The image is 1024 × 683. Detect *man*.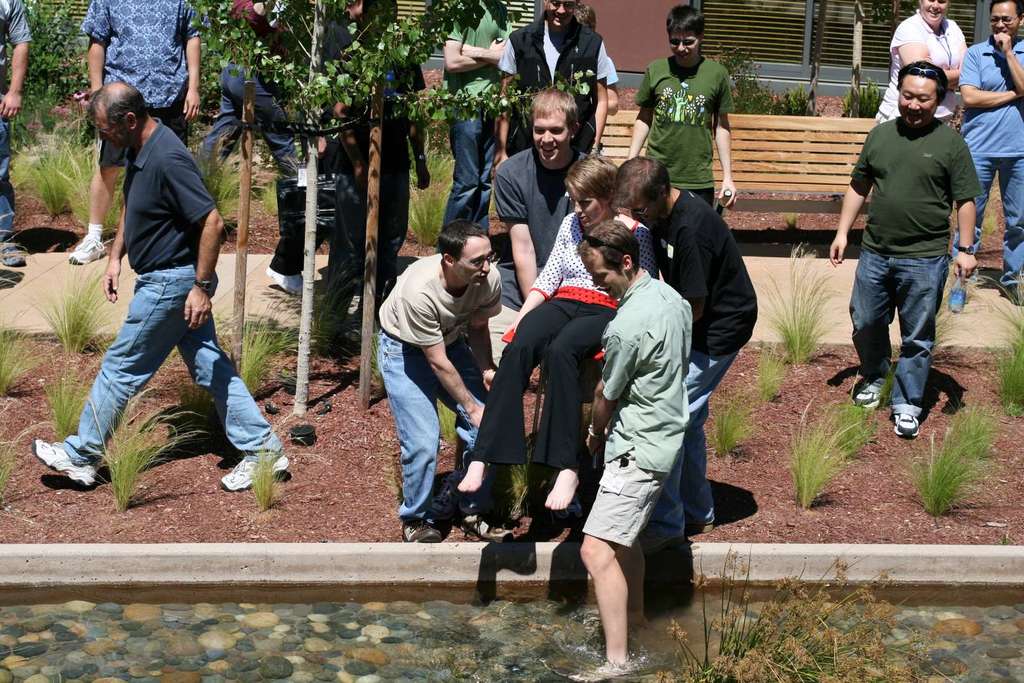
Detection: (370, 214, 509, 539).
